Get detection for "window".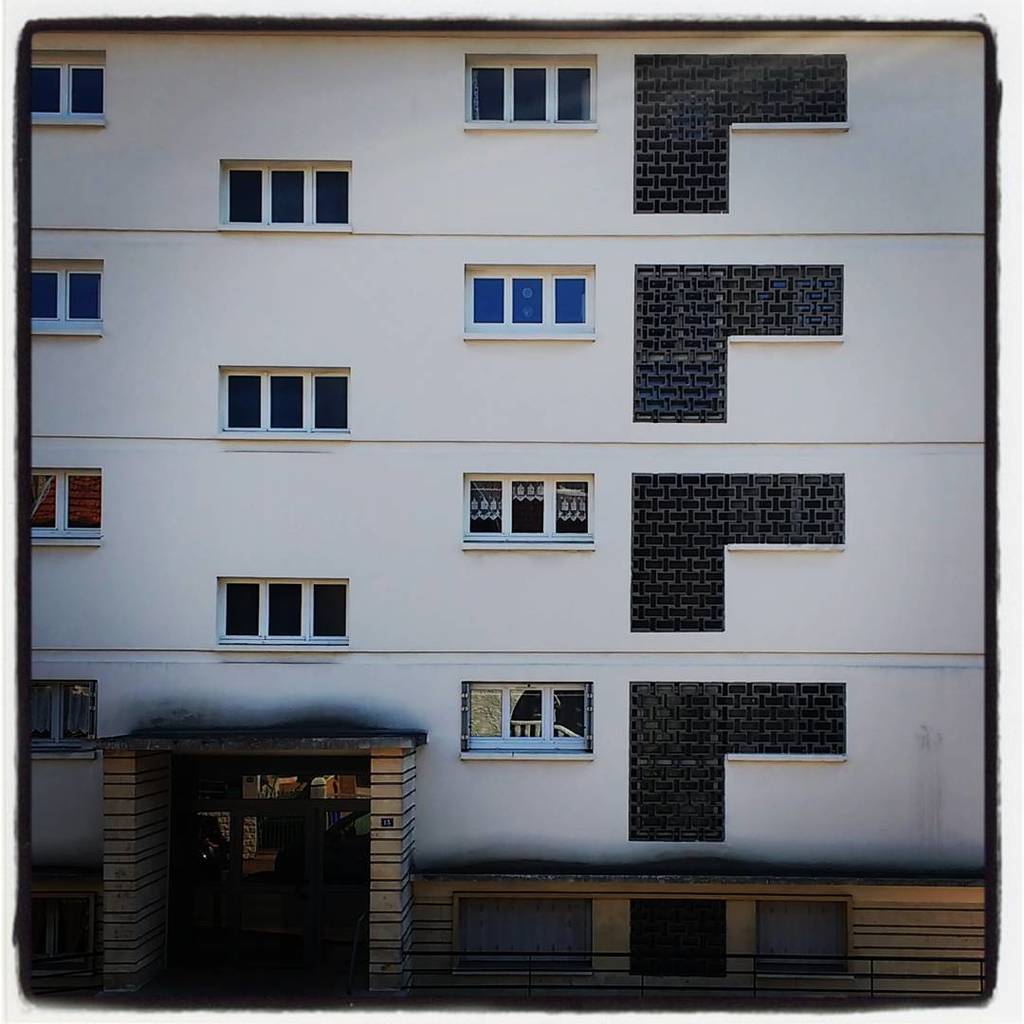
Detection: detection(23, 678, 92, 762).
